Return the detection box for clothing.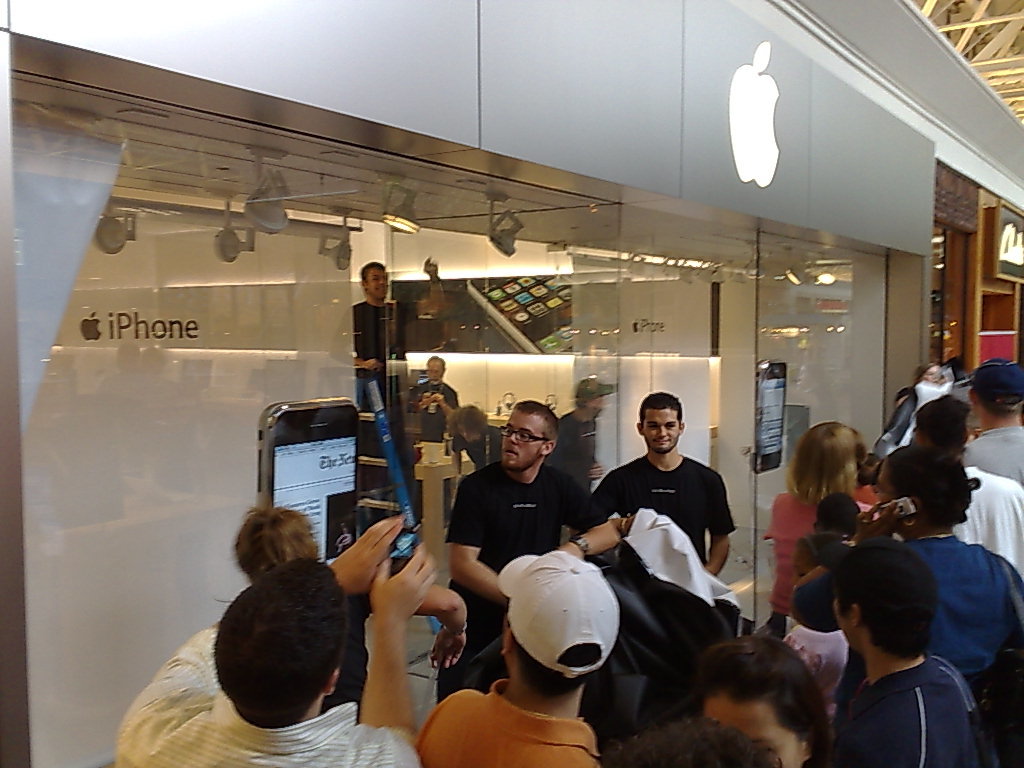
[left=788, top=530, right=857, bottom=627].
